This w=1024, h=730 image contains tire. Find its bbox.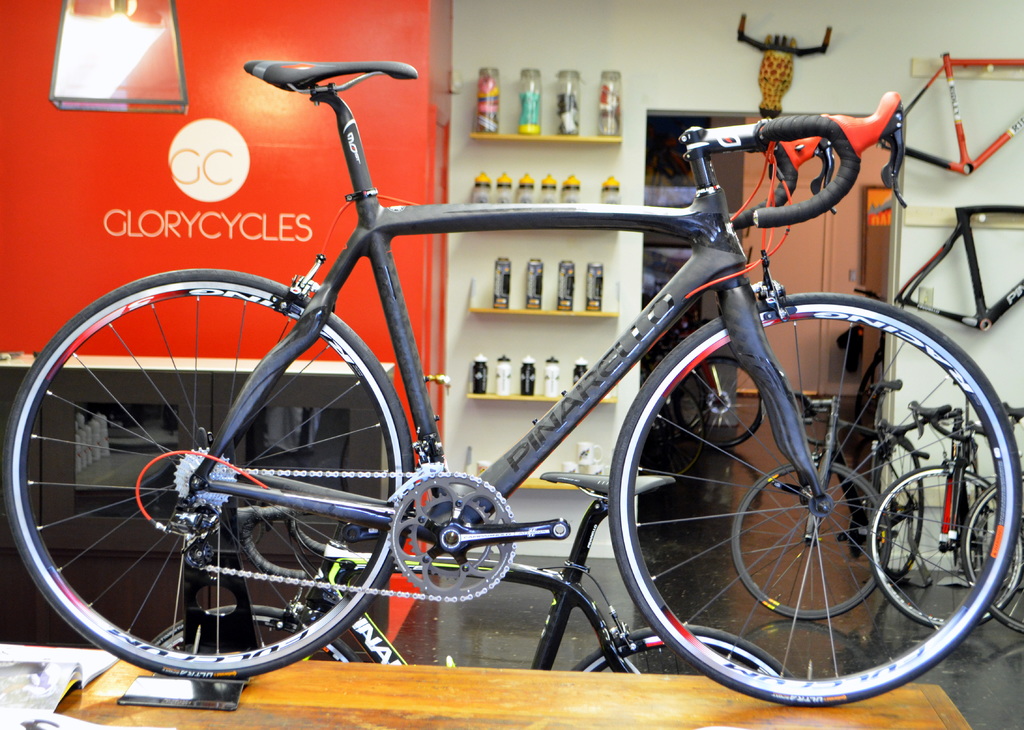
{"x1": 669, "y1": 357, "x2": 772, "y2": 450}.
